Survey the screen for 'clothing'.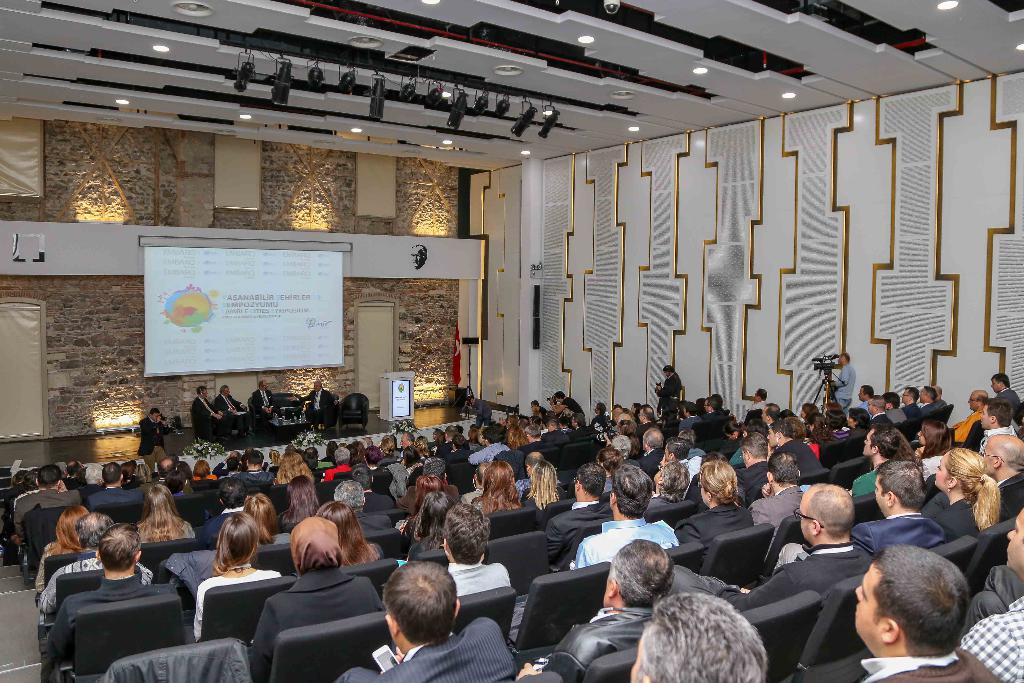
Survey found: l=38, t=573, r=175, b=655.
